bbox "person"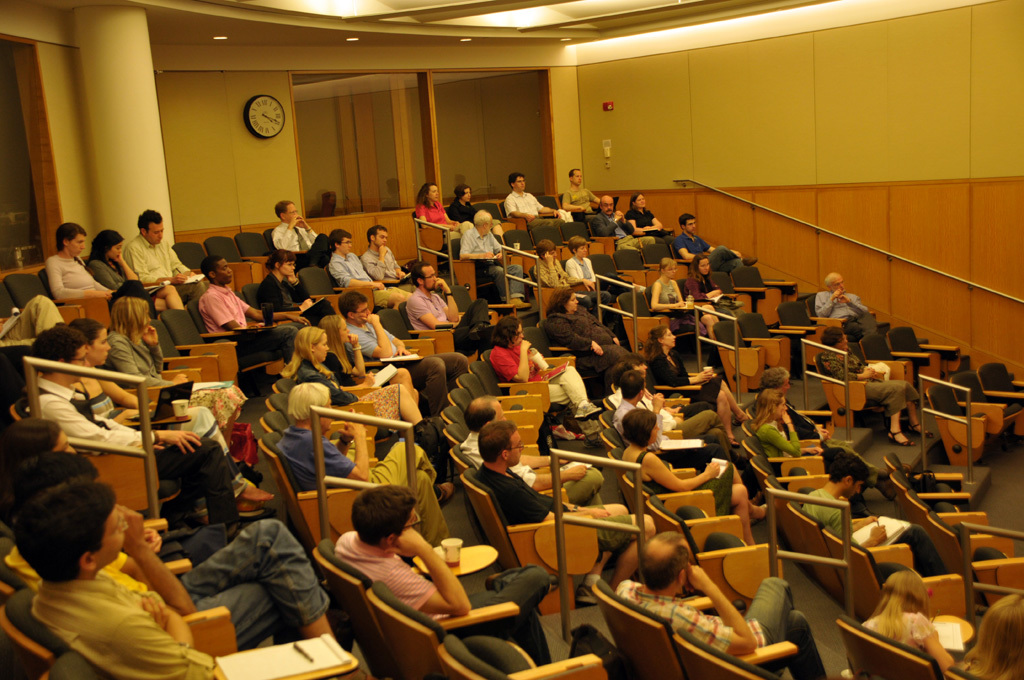
rect(847, 574, 981, 679)
